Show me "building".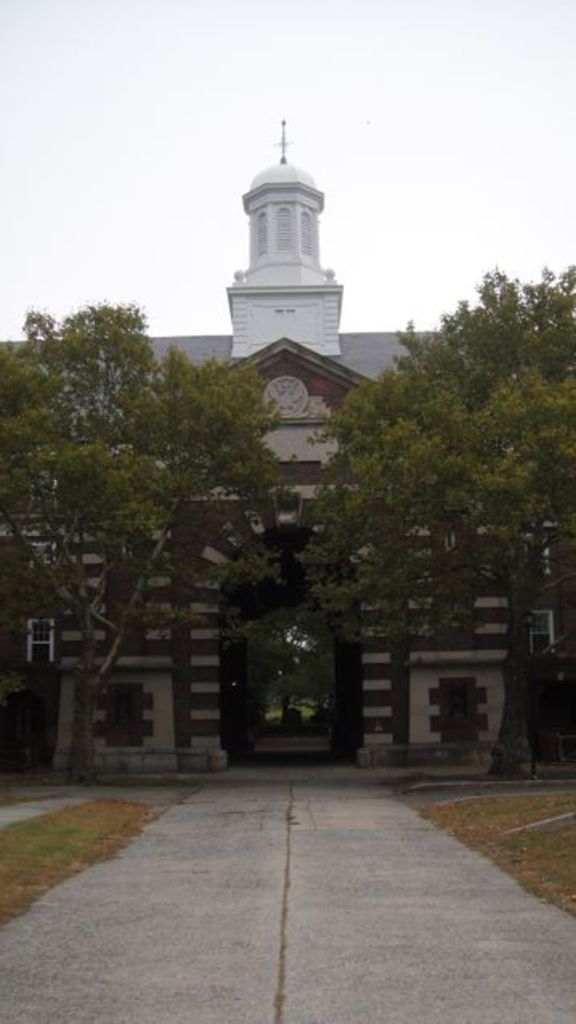
"building" is here: Rect(3, 140, 574, 780).
